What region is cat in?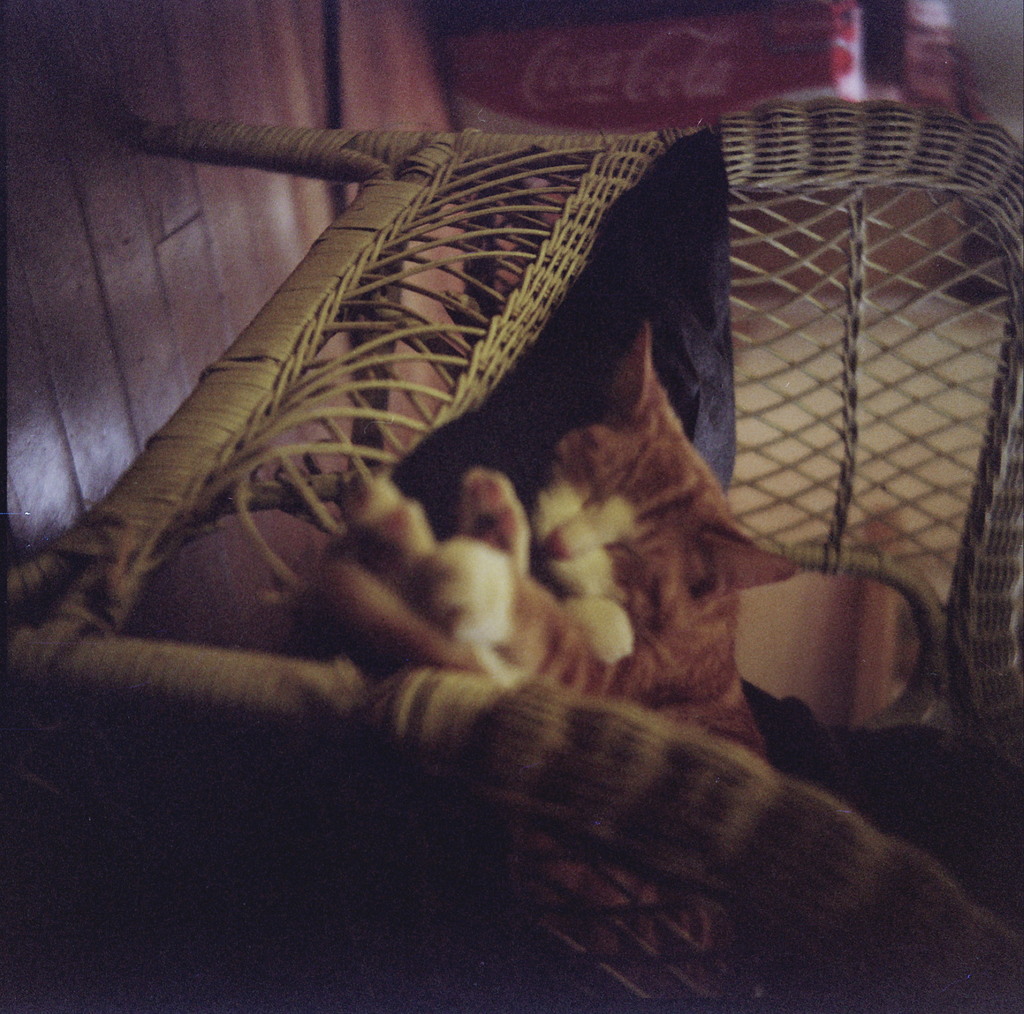
335 312 799 777.
